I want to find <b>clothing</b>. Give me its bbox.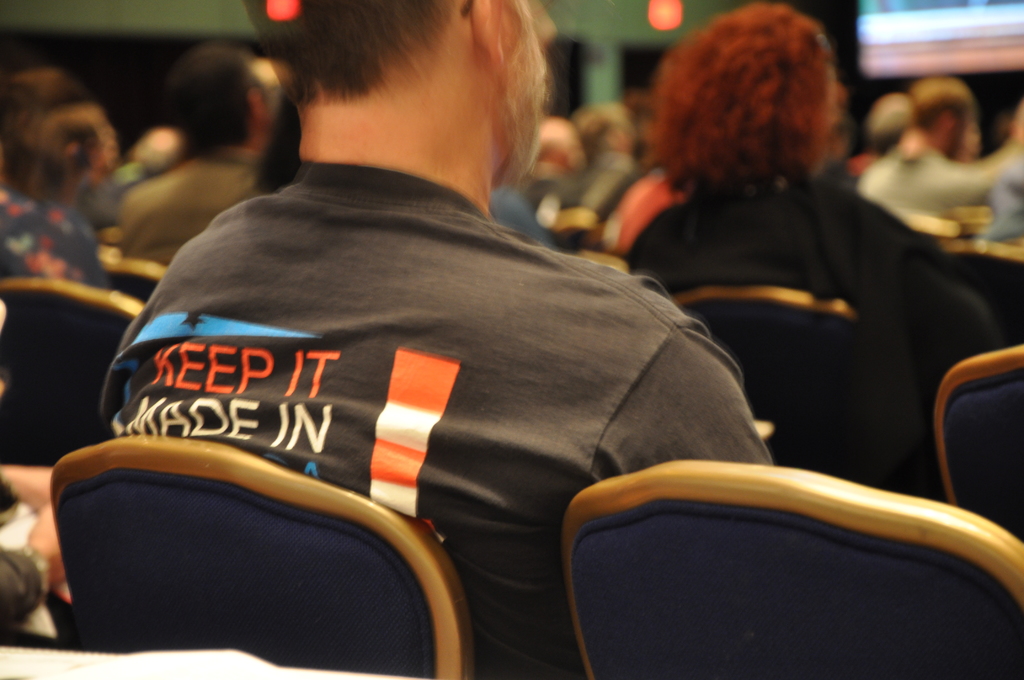
[116, 156, 290, 300].
